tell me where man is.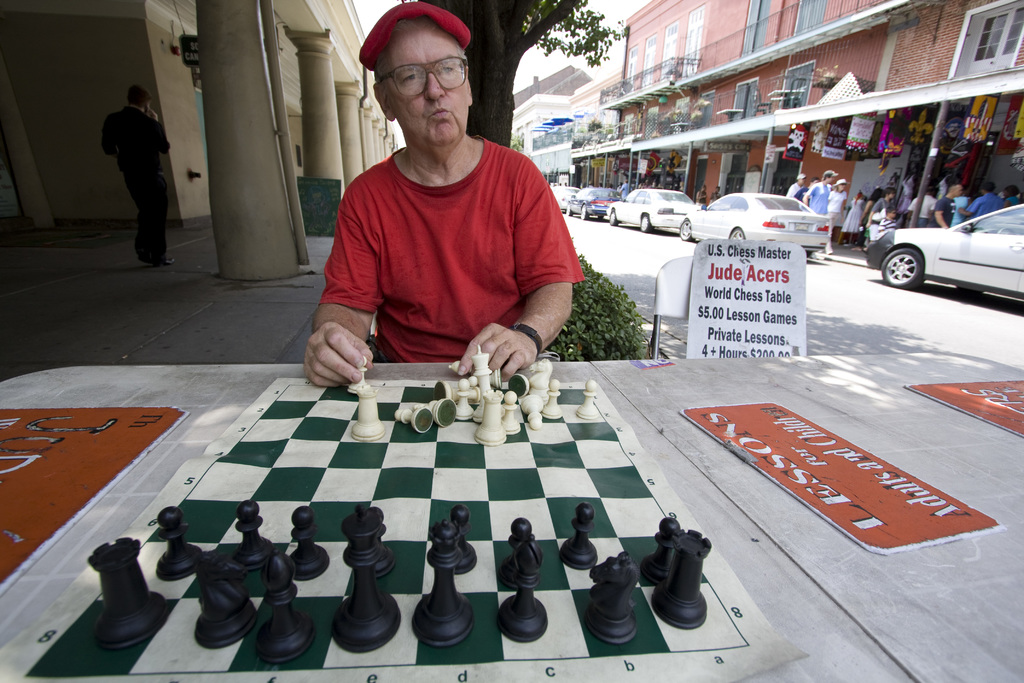
man is at <box>100,83,175,273</box>.
